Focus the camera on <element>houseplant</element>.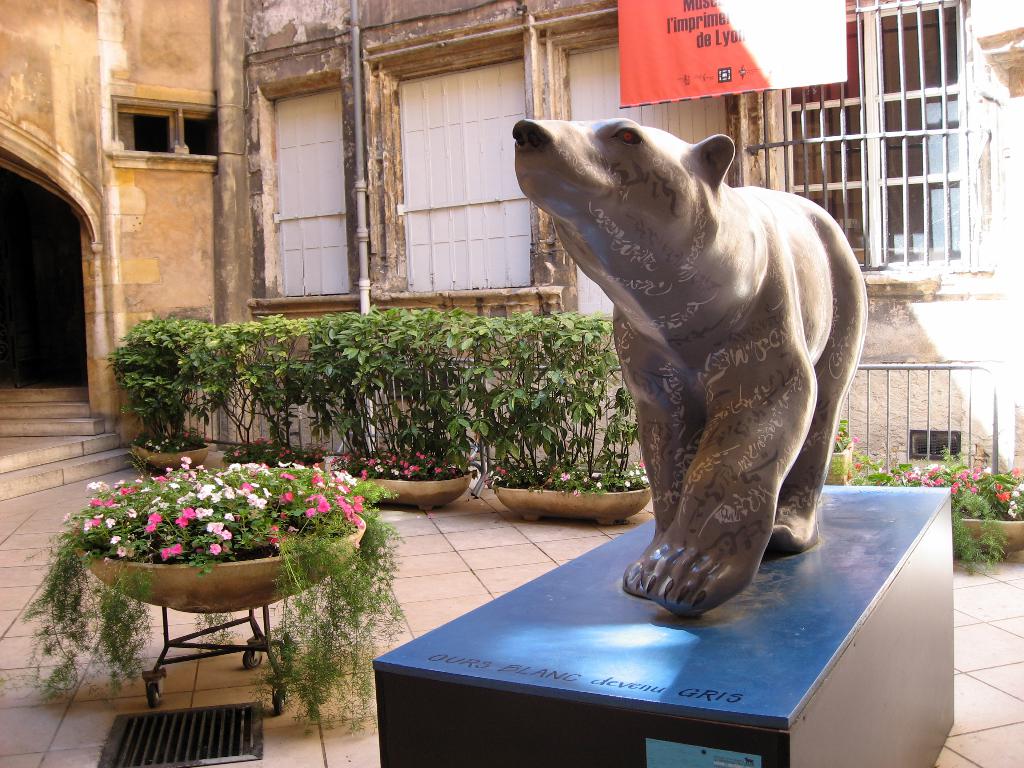
Focus region: box=[842, 439, 1023, 561].
